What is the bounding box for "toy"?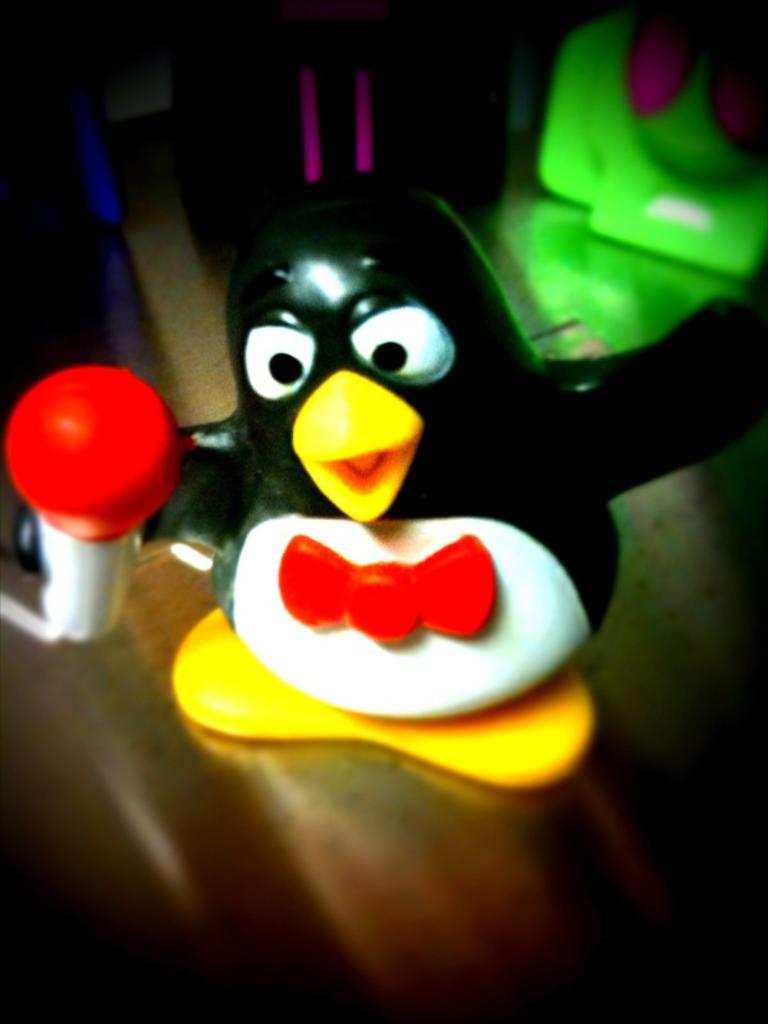
0, 156, 767, 776.
